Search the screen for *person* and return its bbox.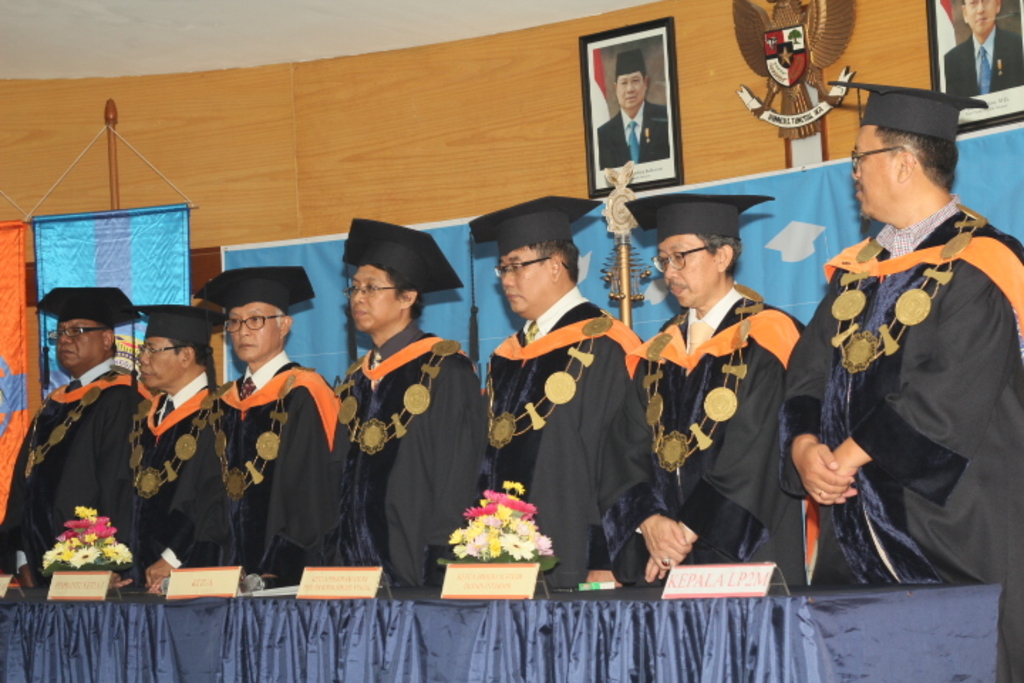
Found: Rect(216, 280, 337, 582).
